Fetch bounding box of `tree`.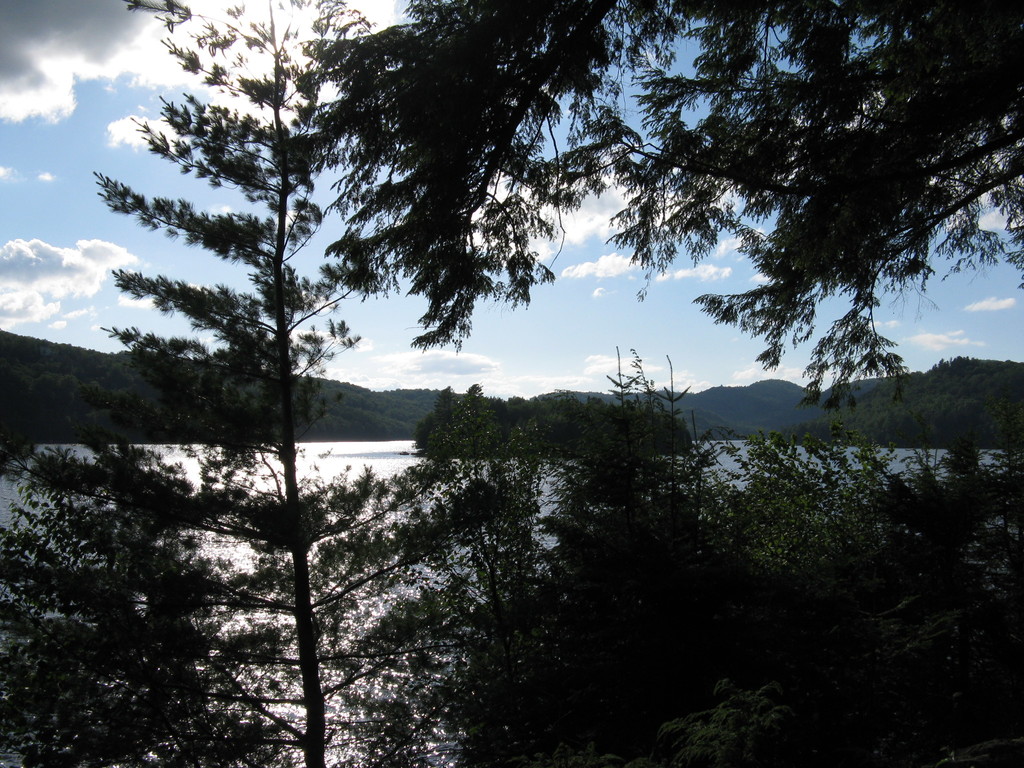
Bbox: left=294, top=0, right=1023, bottom=415.
